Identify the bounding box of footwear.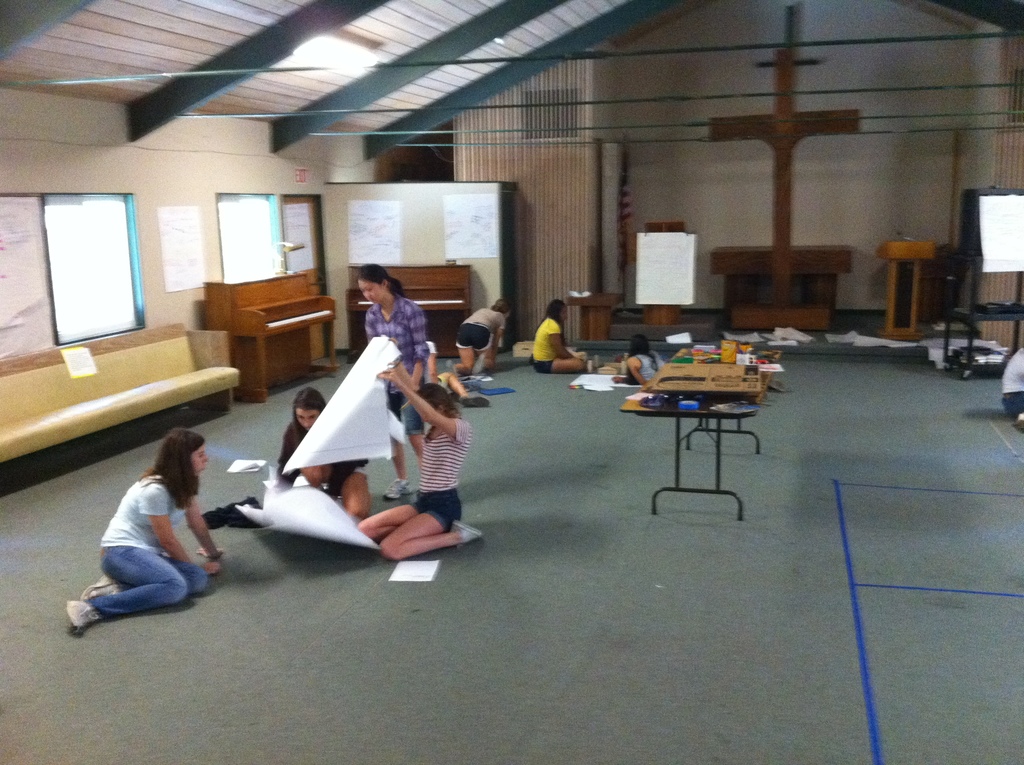
box(383, 476, 412, 503).
